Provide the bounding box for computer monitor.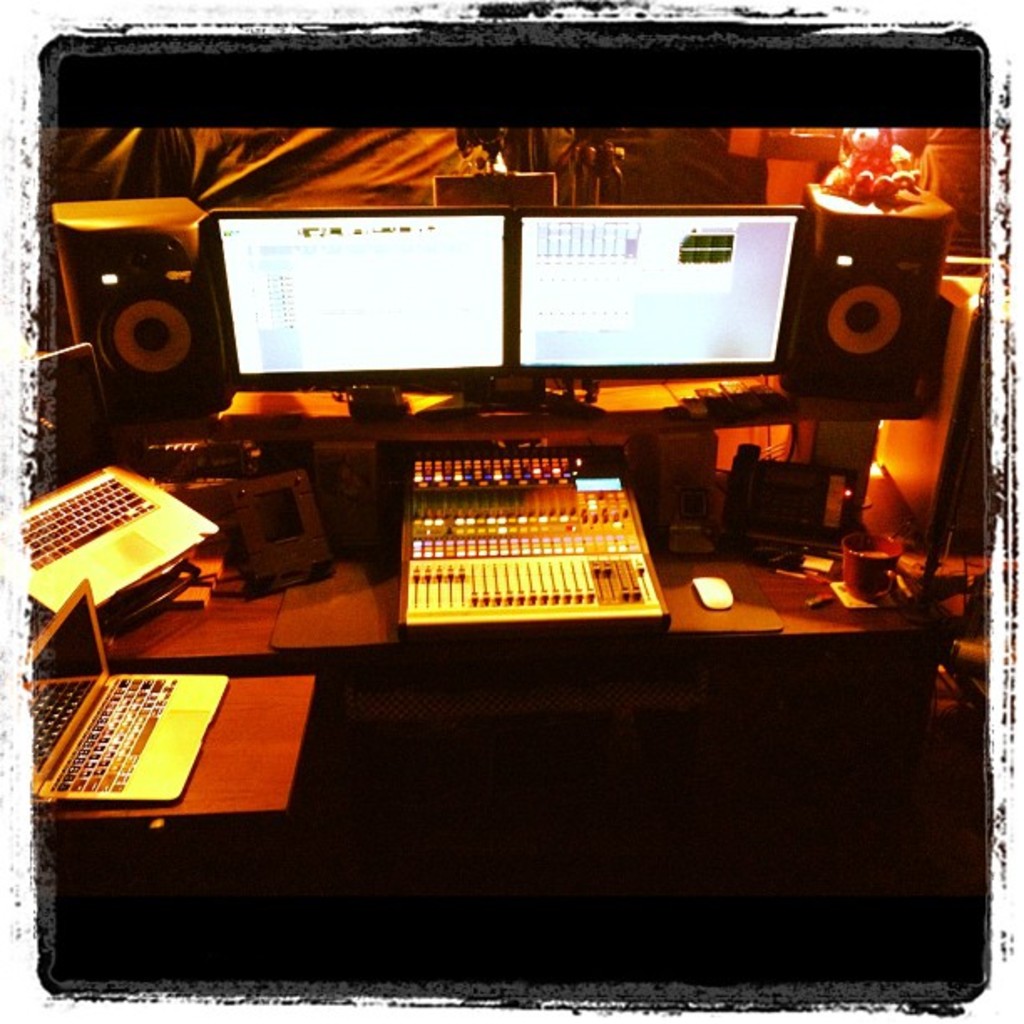
519/221/781/378.
